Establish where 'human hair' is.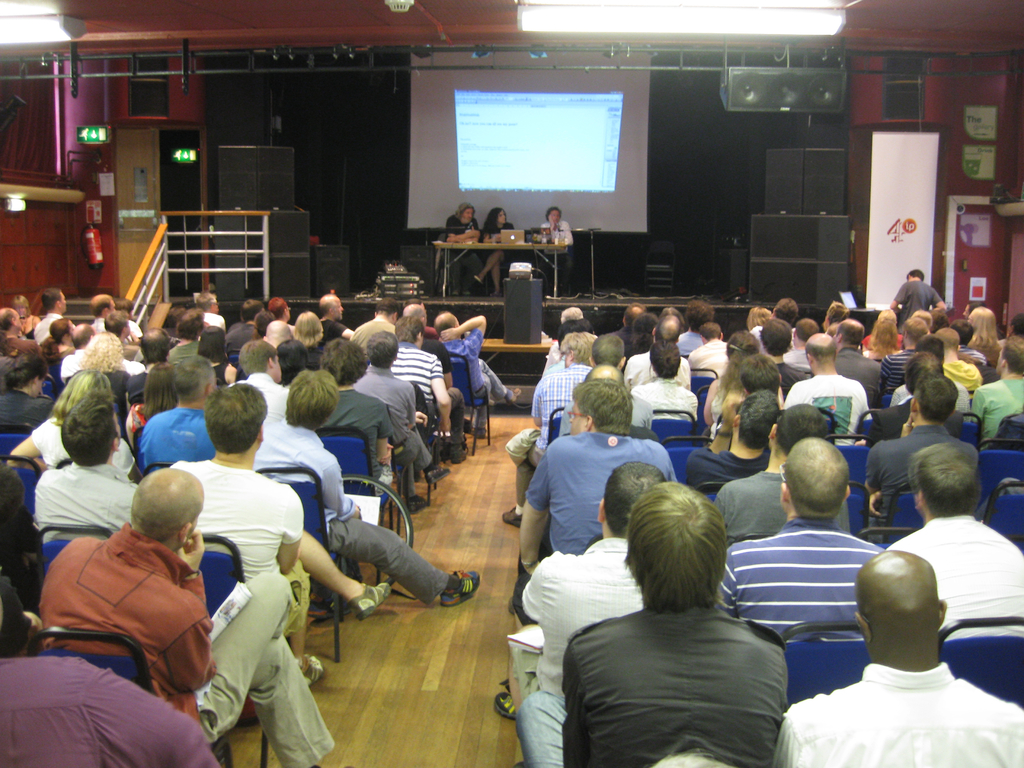
Established at 269,321,291,342.
